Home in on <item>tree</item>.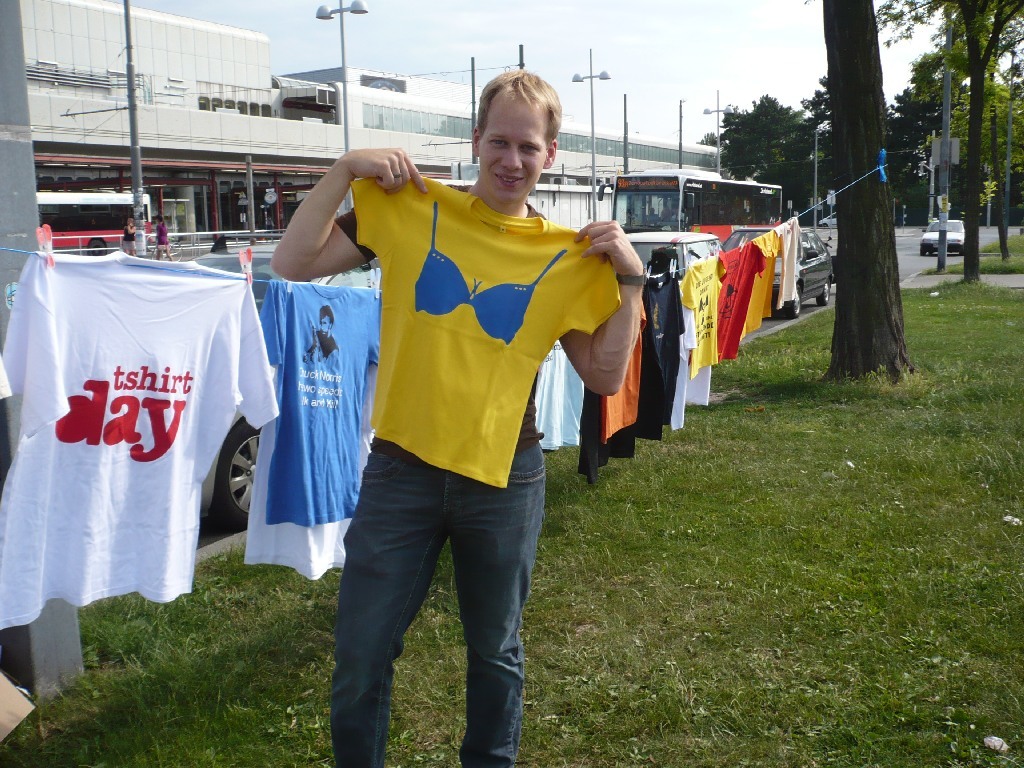
Homed in at x1=955, y1=0, x2=1023, y2=280.
